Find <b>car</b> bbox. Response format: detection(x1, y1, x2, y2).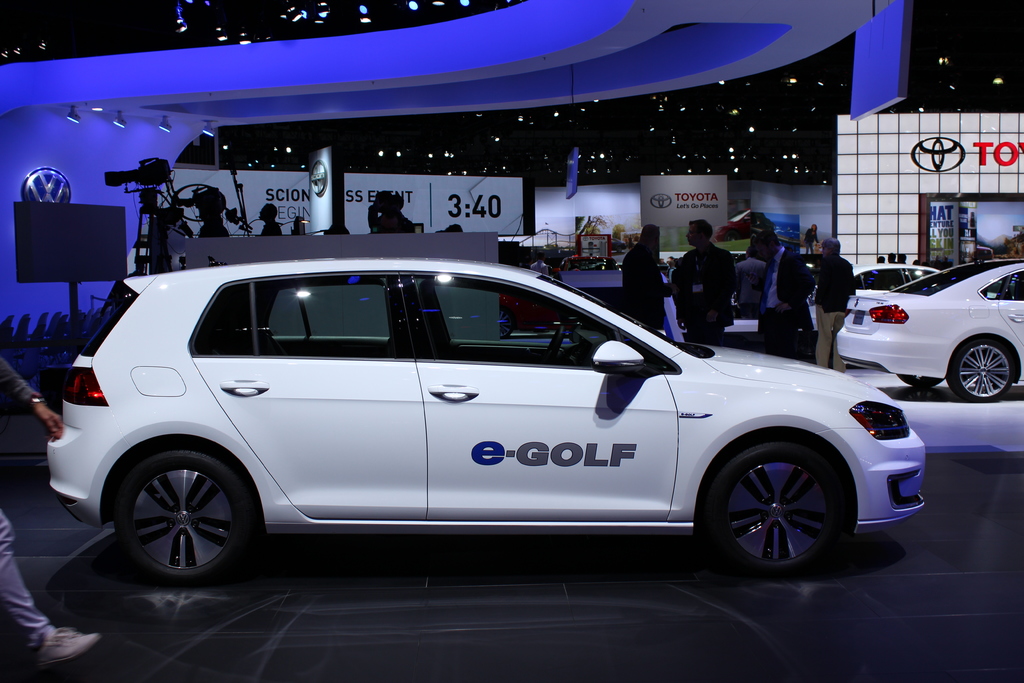
detection(836, 258, 1023, 401).
